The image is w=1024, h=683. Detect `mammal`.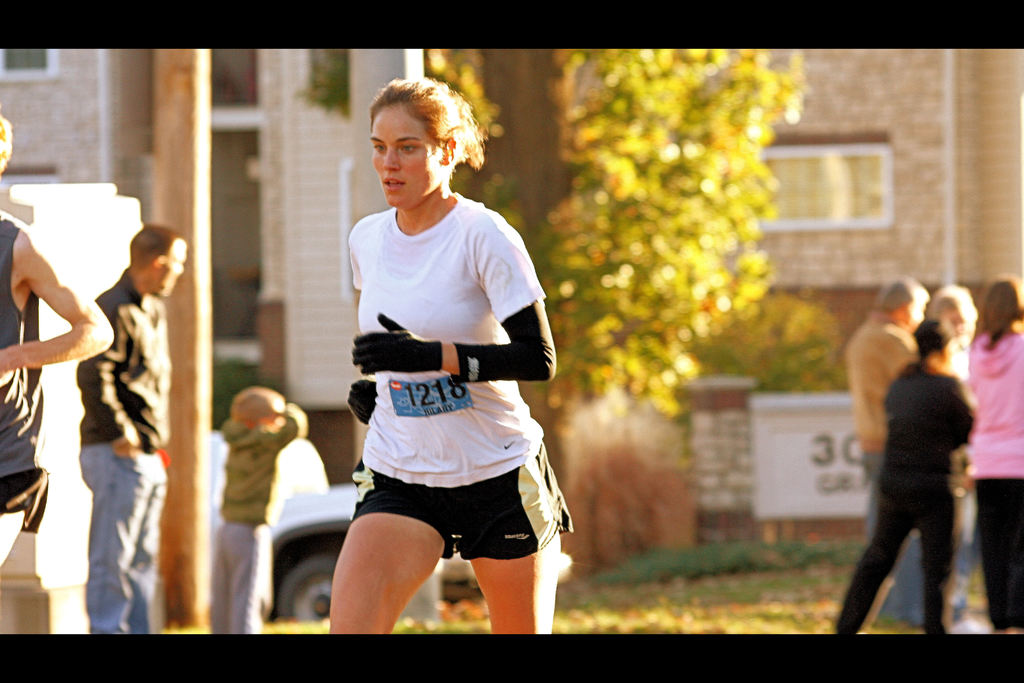
Detection: rect(302, 78, 557, 617).
